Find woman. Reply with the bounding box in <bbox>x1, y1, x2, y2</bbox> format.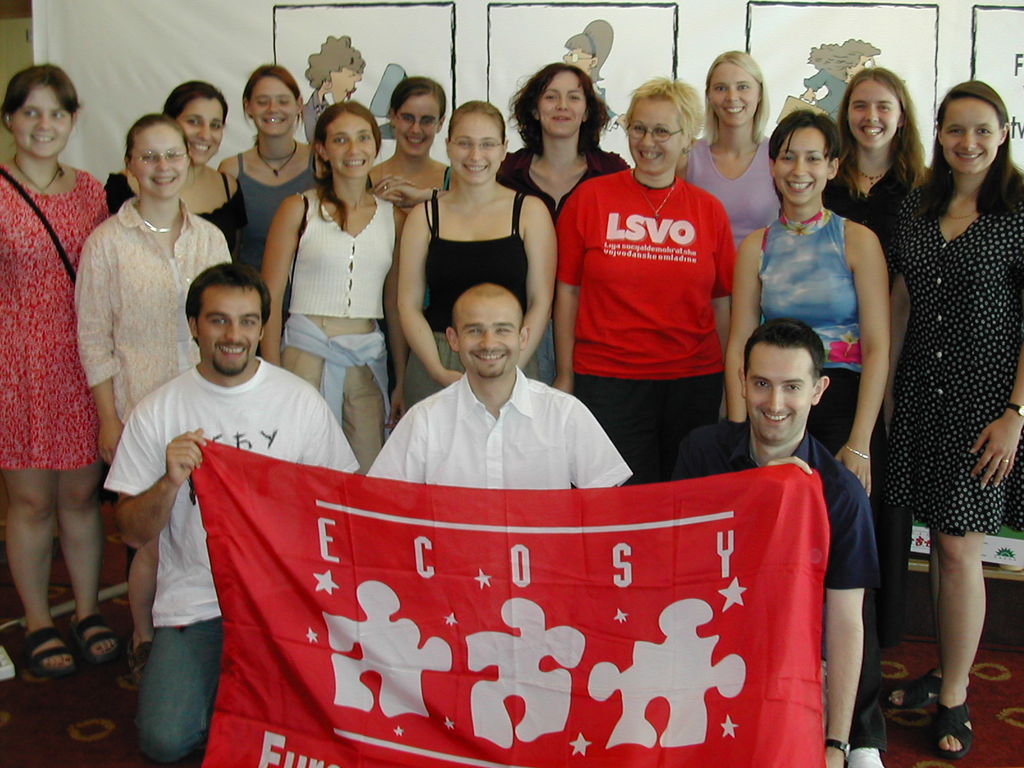
<bbox>300, 33, 371, 143</bbox>.
